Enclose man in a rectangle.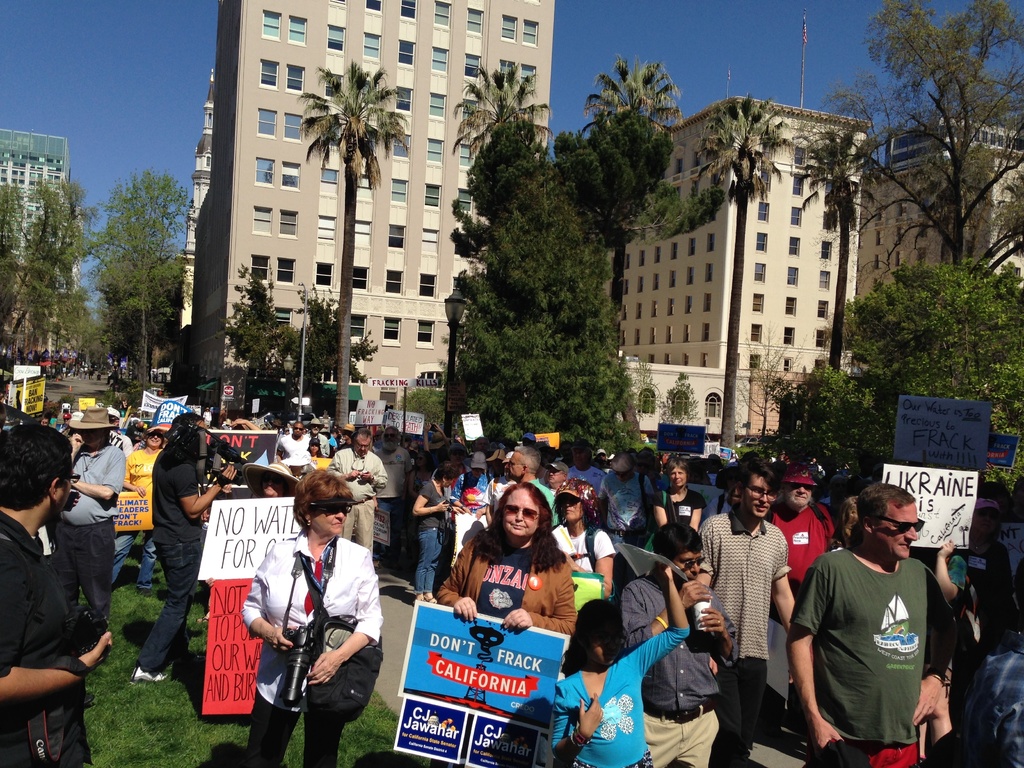
(566,437,607,500).
